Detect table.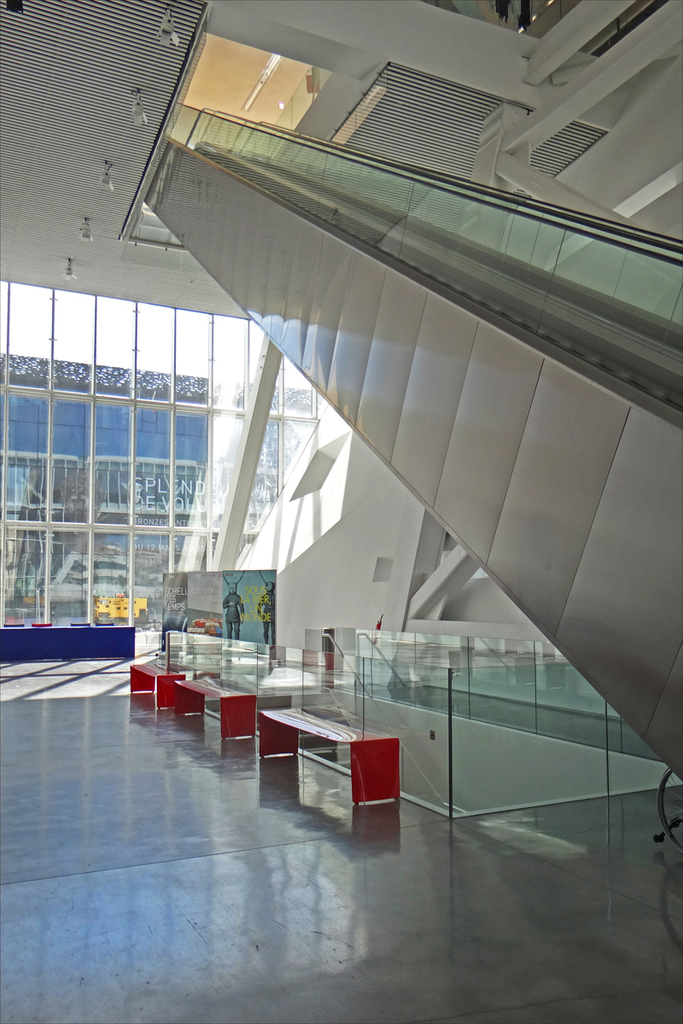
Detected at [258,701,399,809].
